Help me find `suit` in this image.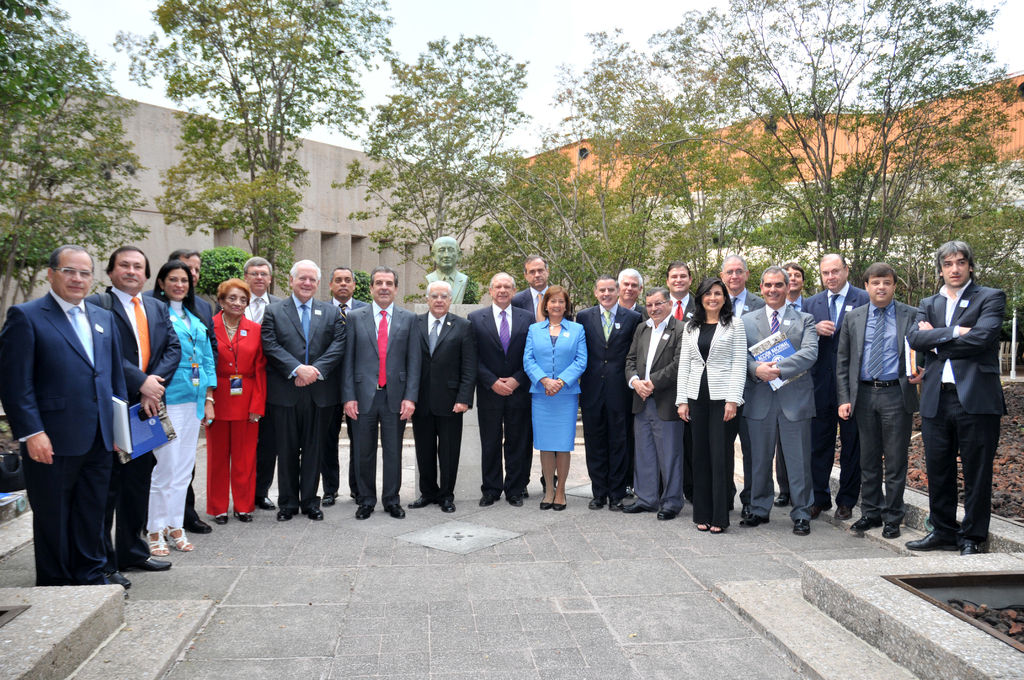
Found it: rect(904, 279, 1011, 531).
